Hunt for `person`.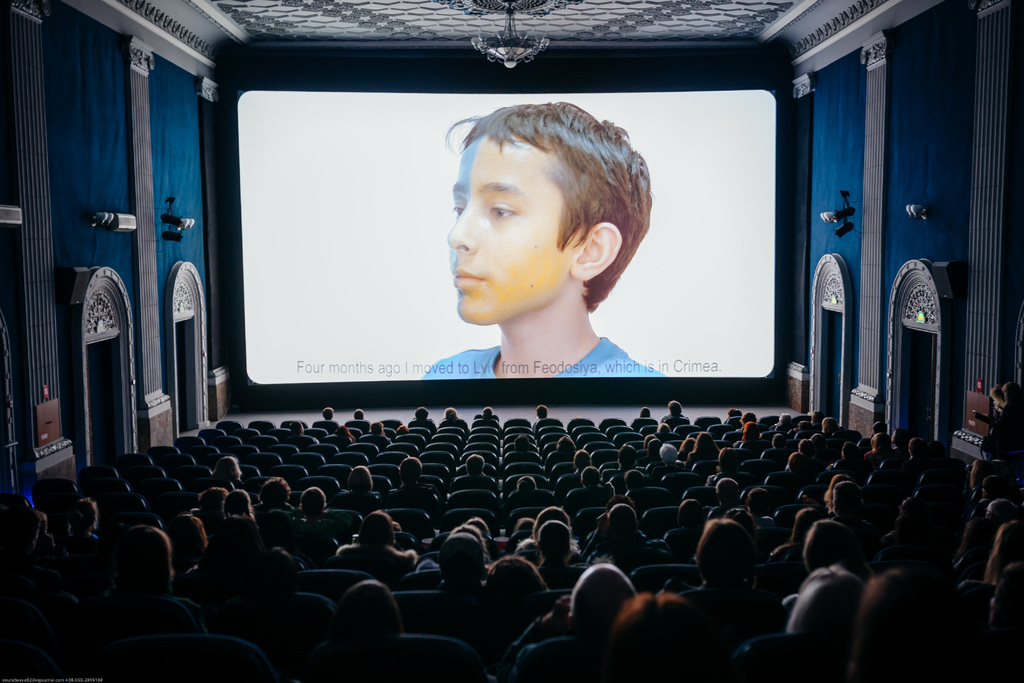
Hunted down at l=338, t=466, r=380, b=509.
